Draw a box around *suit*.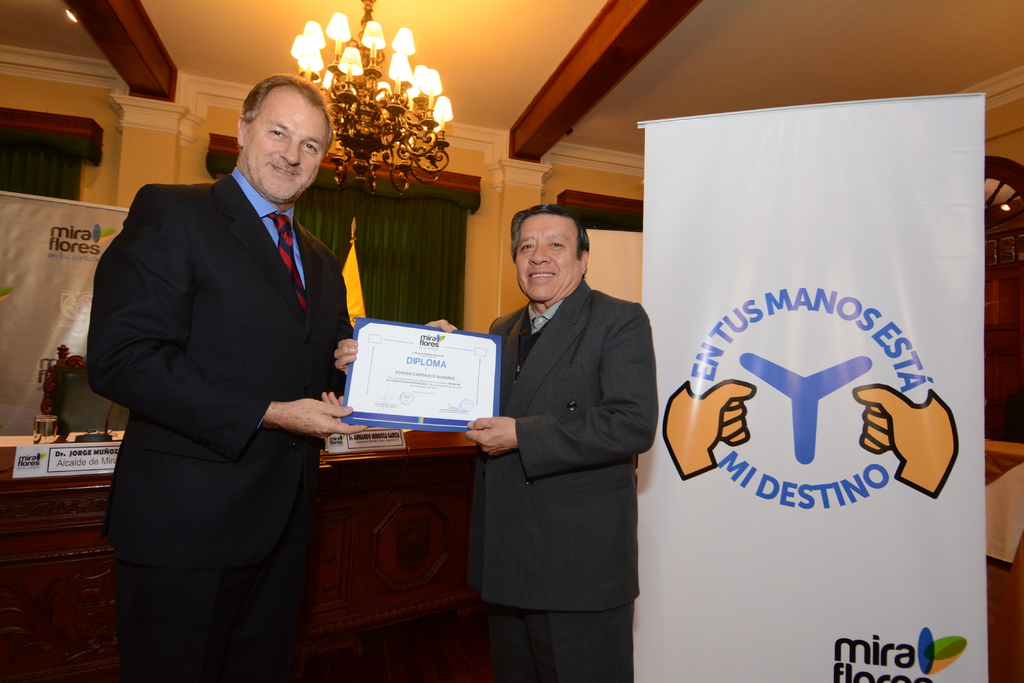
l=88, t=76, r=380, b=674.
